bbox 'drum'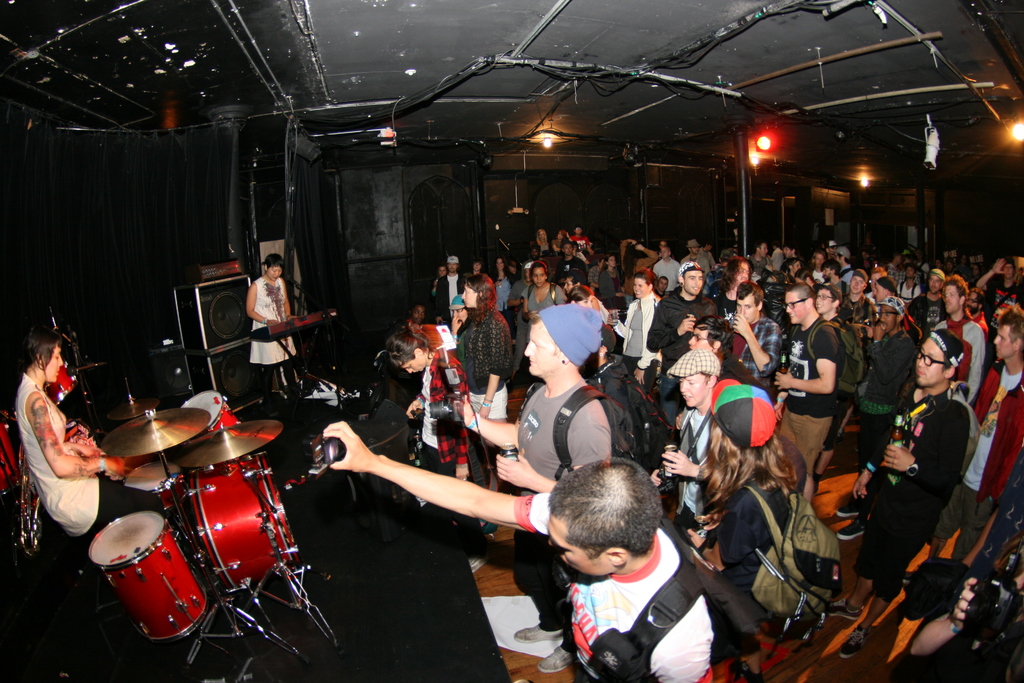
region(42, 358, 77, 407)
